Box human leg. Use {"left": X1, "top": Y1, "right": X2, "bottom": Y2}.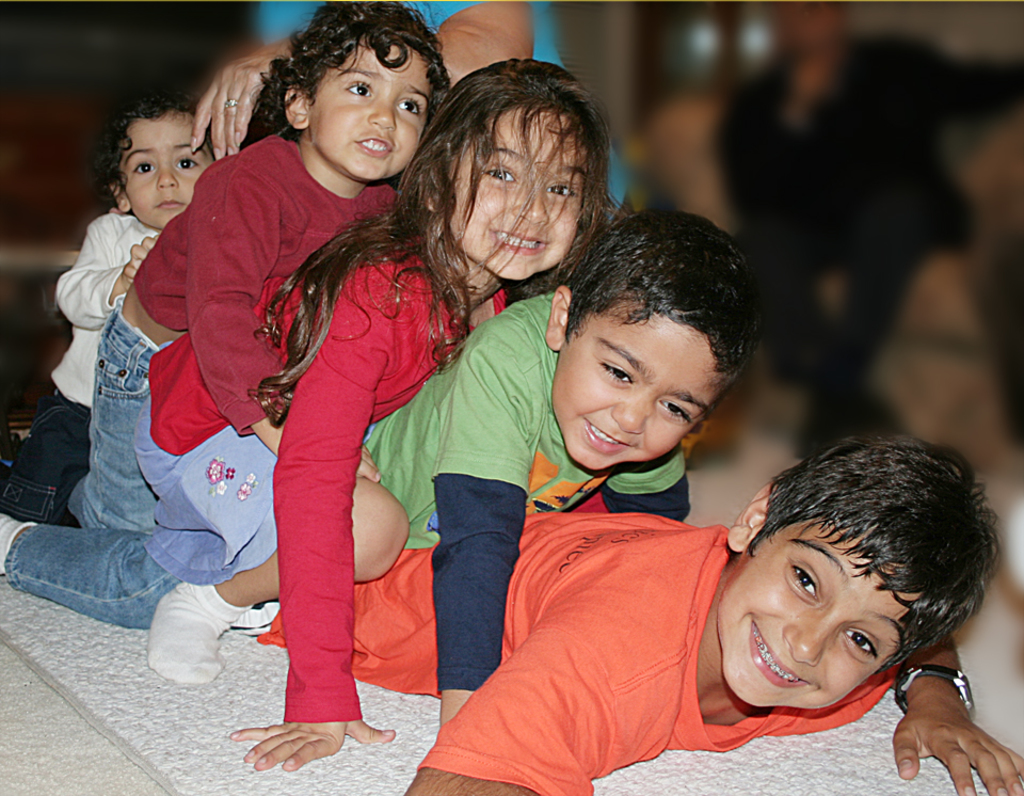
{"left": 70, "top": 303, "right": 171, "bottom": 530}.
